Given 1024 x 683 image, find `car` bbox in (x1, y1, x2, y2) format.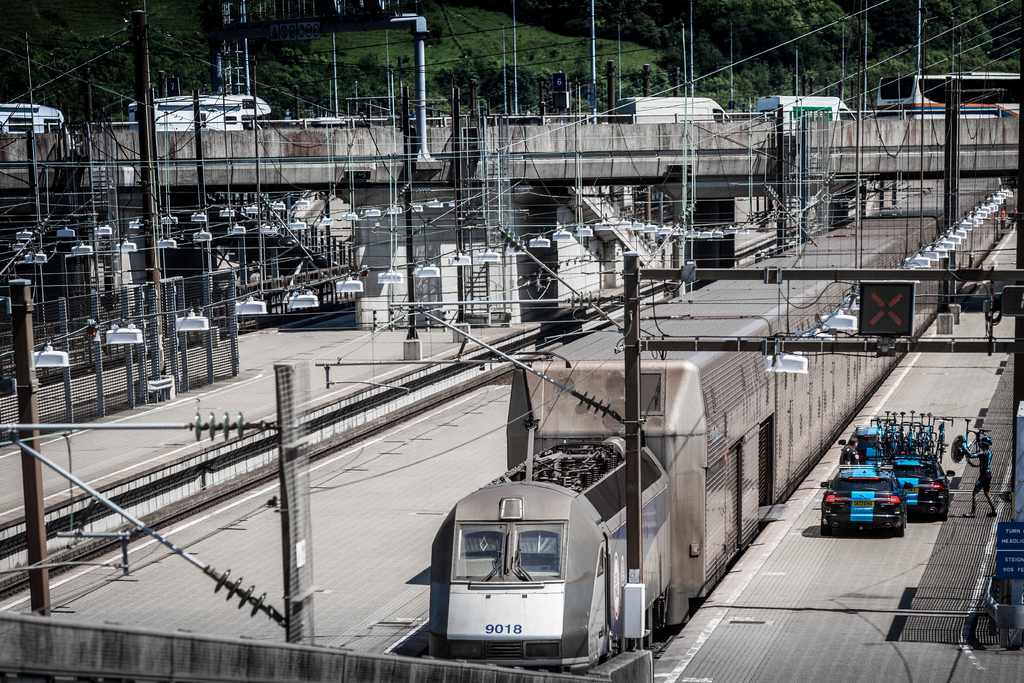
(882, 453, 957, 518).
